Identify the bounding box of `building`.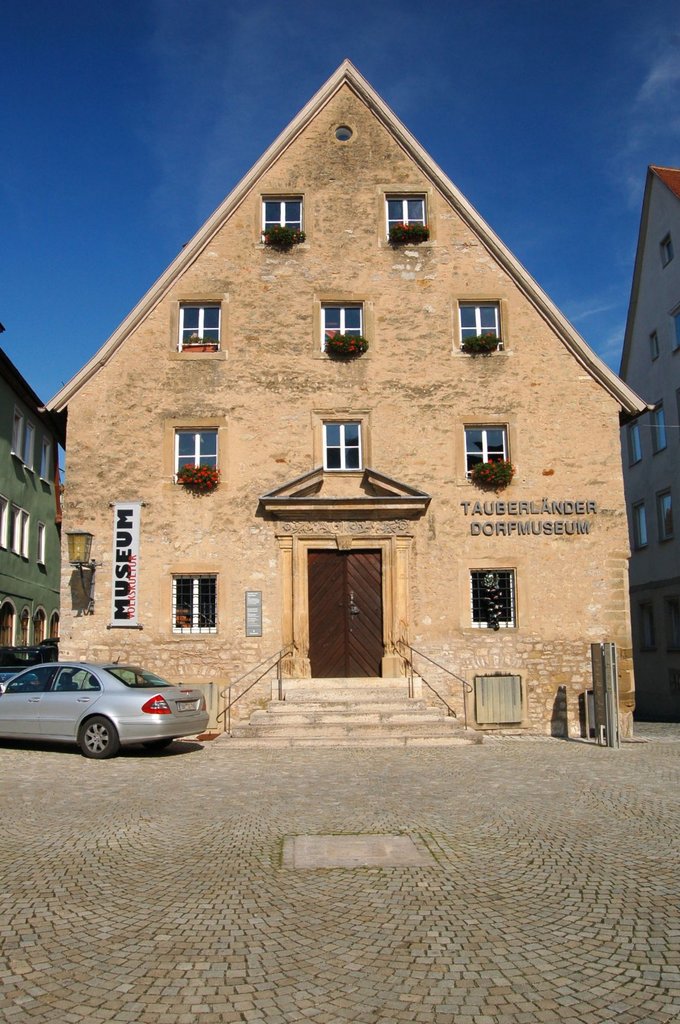
0:324:67:654.
